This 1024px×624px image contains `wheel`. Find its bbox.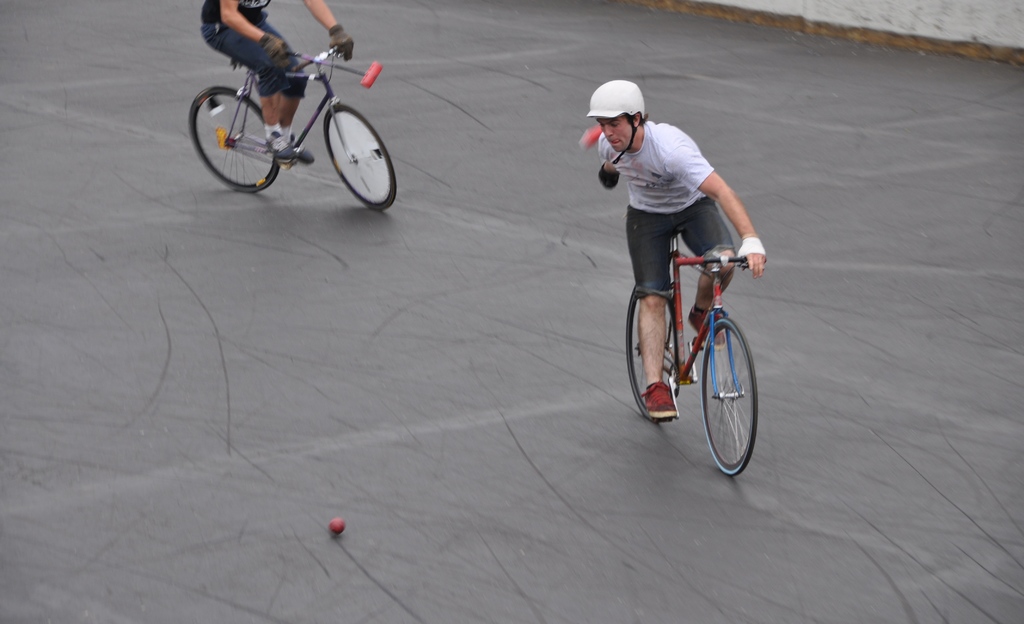
left=193, top=88, right=280, bottom=193.
